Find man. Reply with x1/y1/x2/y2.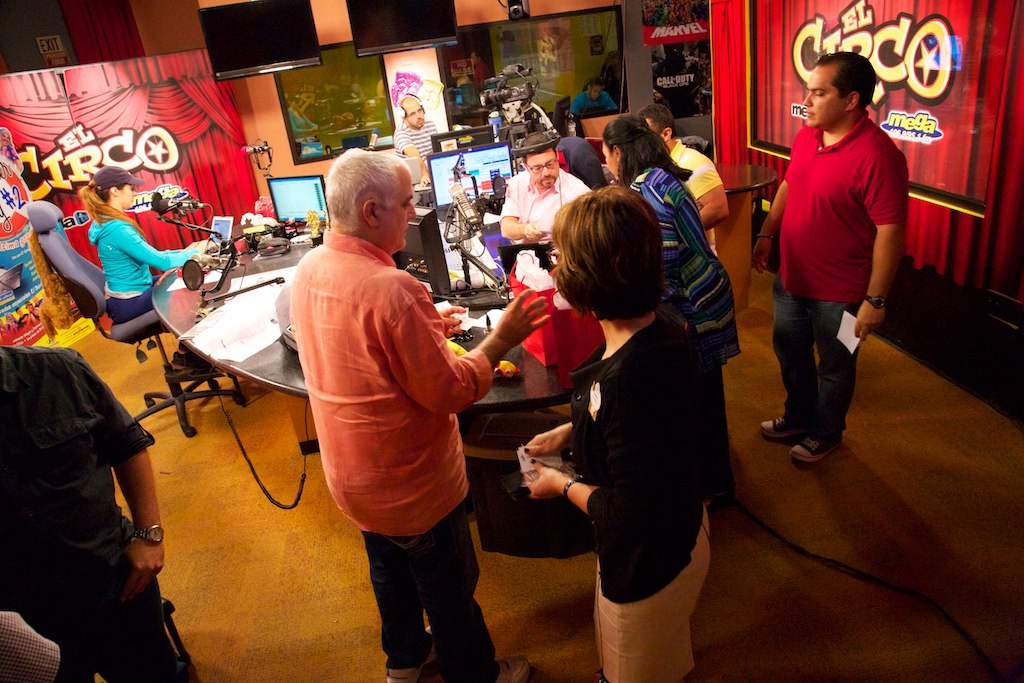
496/130/593/246.
